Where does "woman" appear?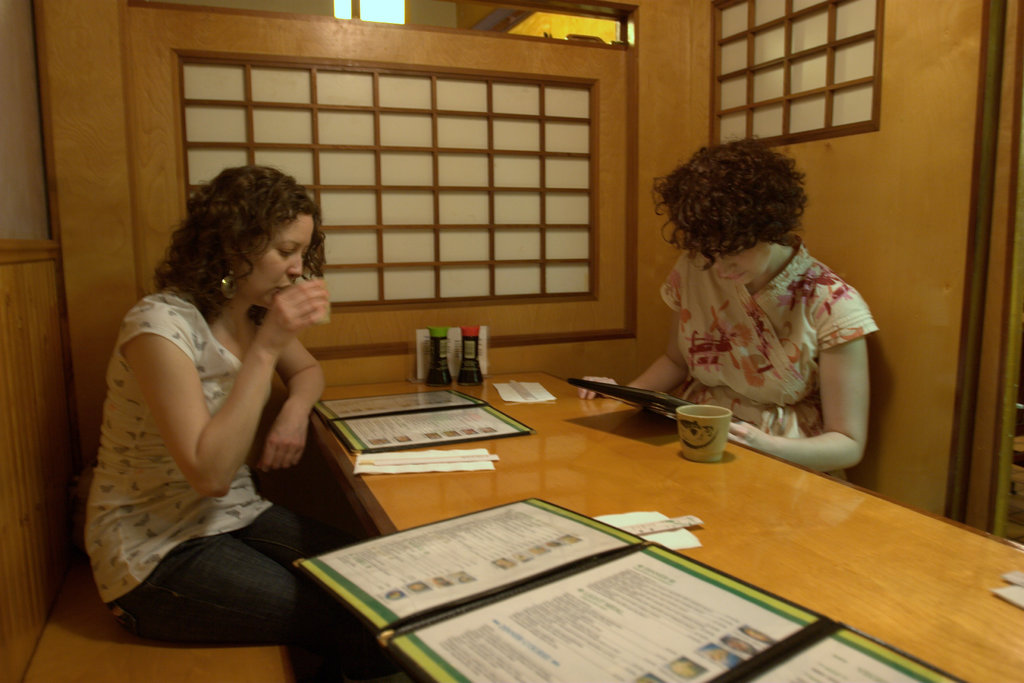
Appears at crop(92, 146, 346, 638).
